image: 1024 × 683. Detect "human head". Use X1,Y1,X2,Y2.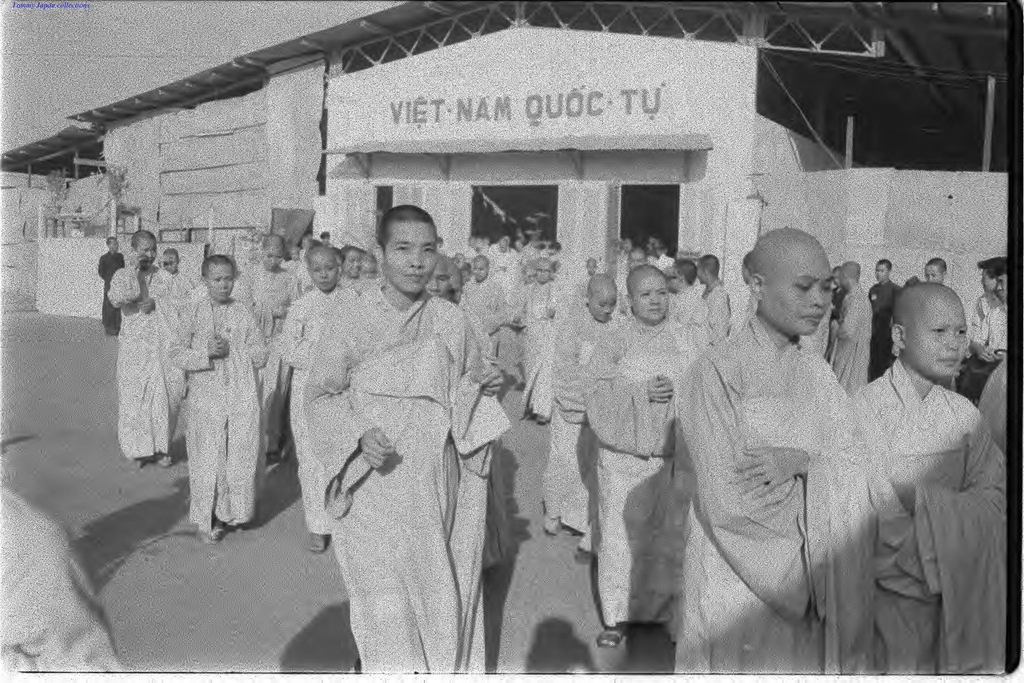
836,263,861,286.
